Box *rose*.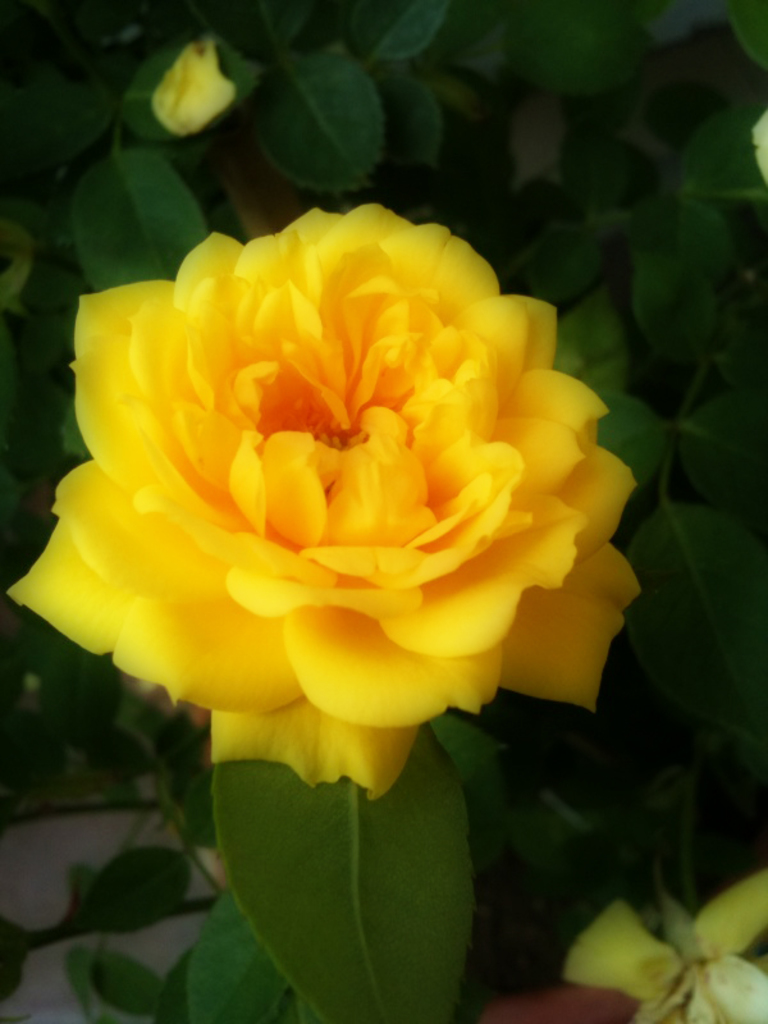
9, 200, 643, 803.
